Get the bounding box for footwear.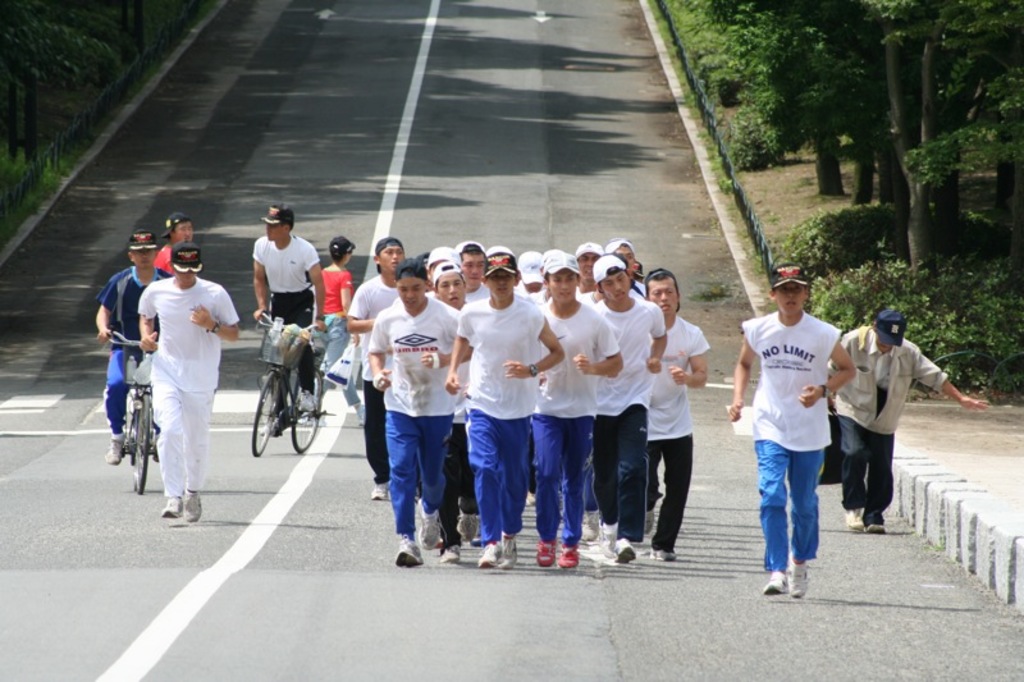
pyautogui.locateOnScreen(184, 486, 198, 525).
